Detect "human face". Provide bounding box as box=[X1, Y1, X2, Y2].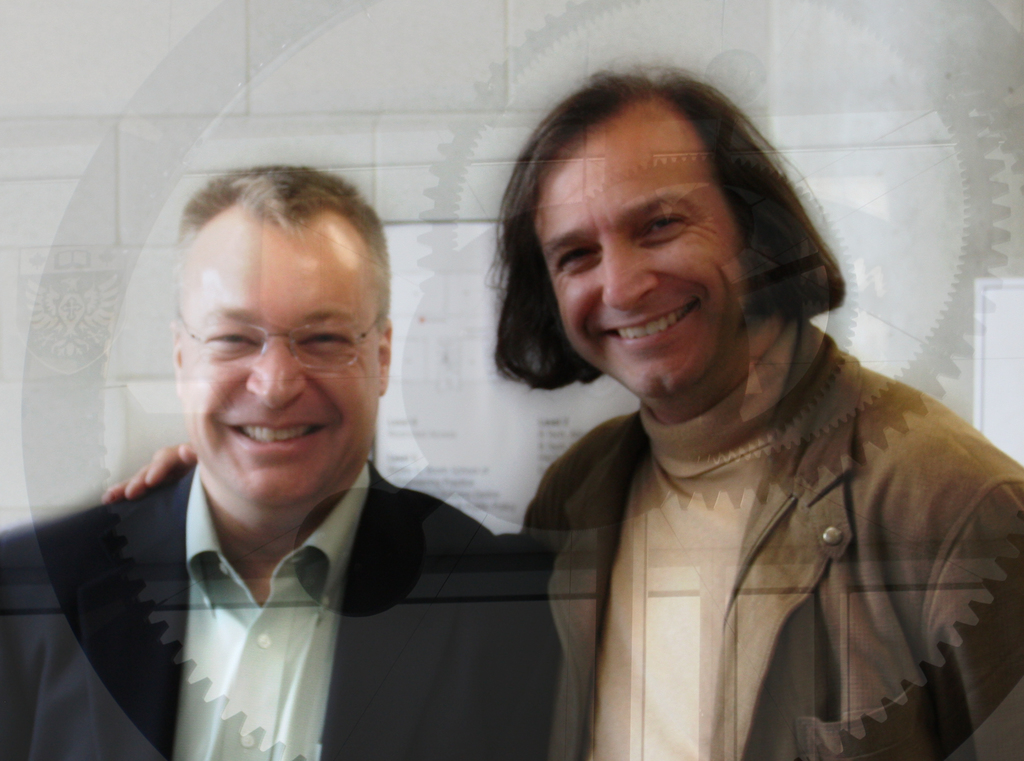
box=[176, 212, 373, 514].
